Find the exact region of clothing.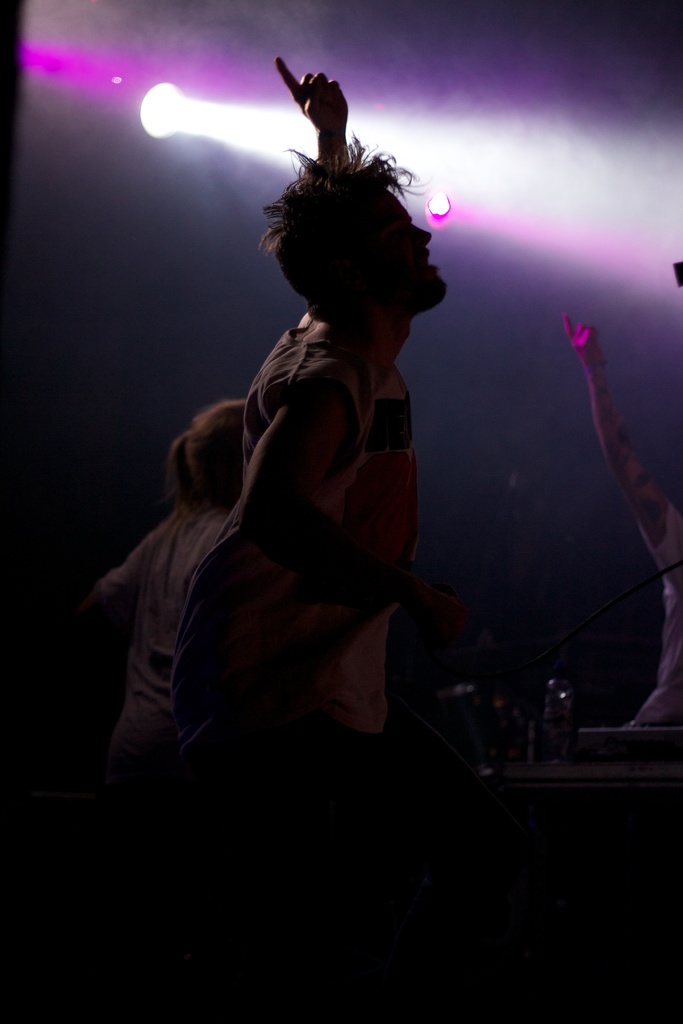
Exact region: bbox(242, 292, 406, 724).
